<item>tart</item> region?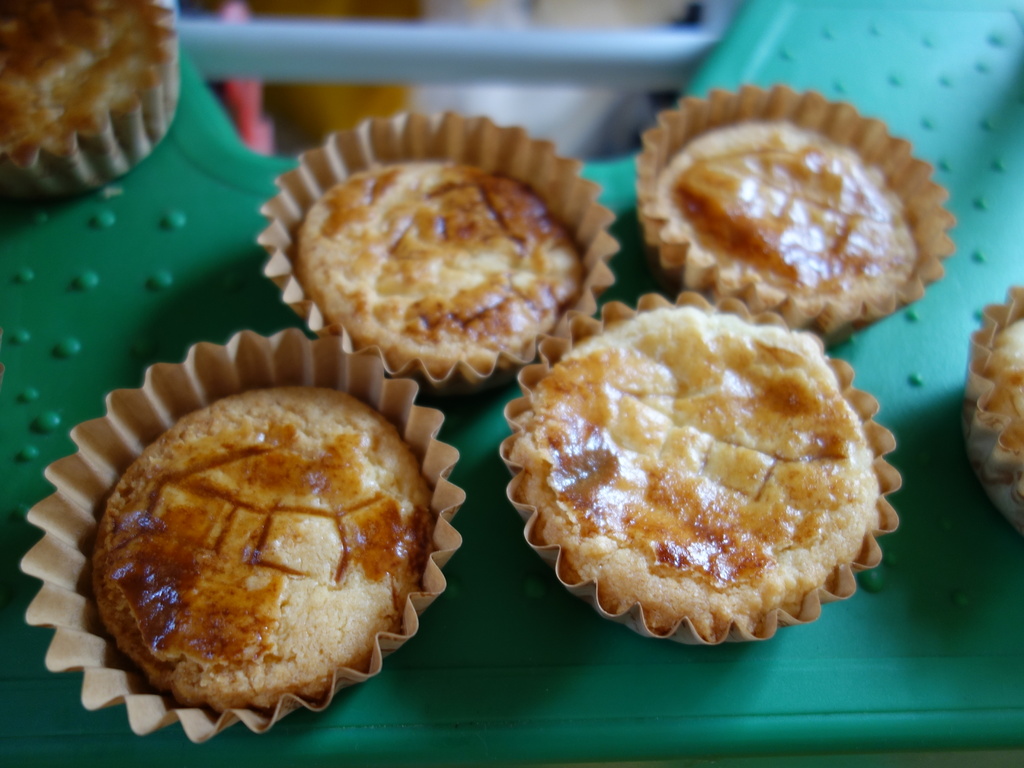
98,381,425,707
